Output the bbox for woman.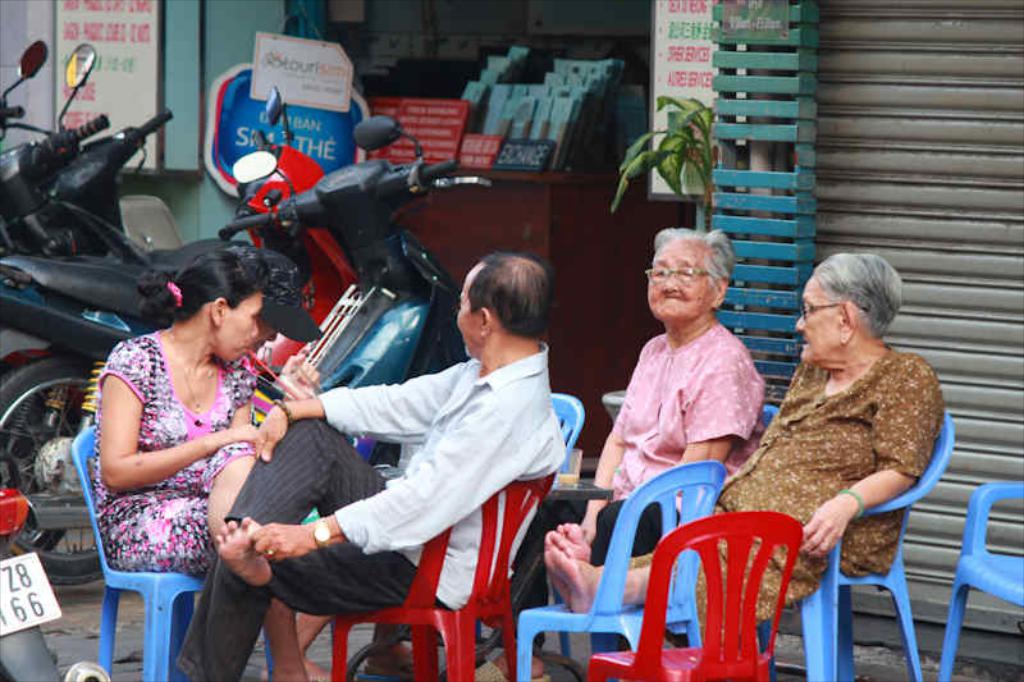
Rect(543, 253, 943, 642).
